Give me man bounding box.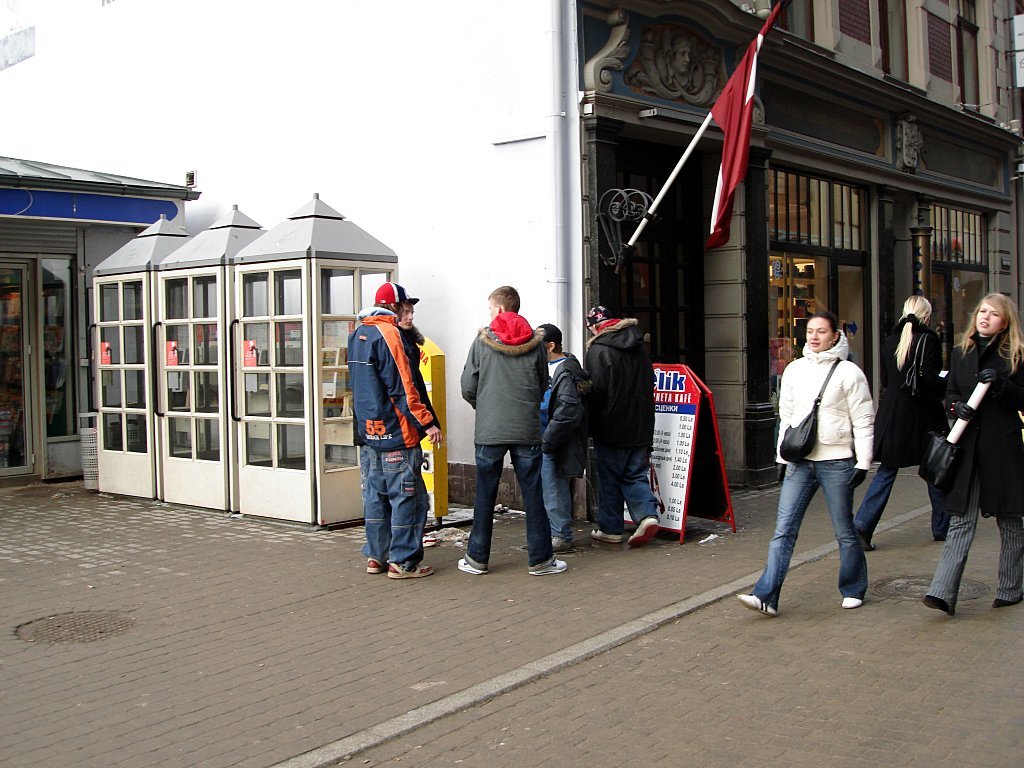
[x1=757, y1=307, x2=890, y2=600].
